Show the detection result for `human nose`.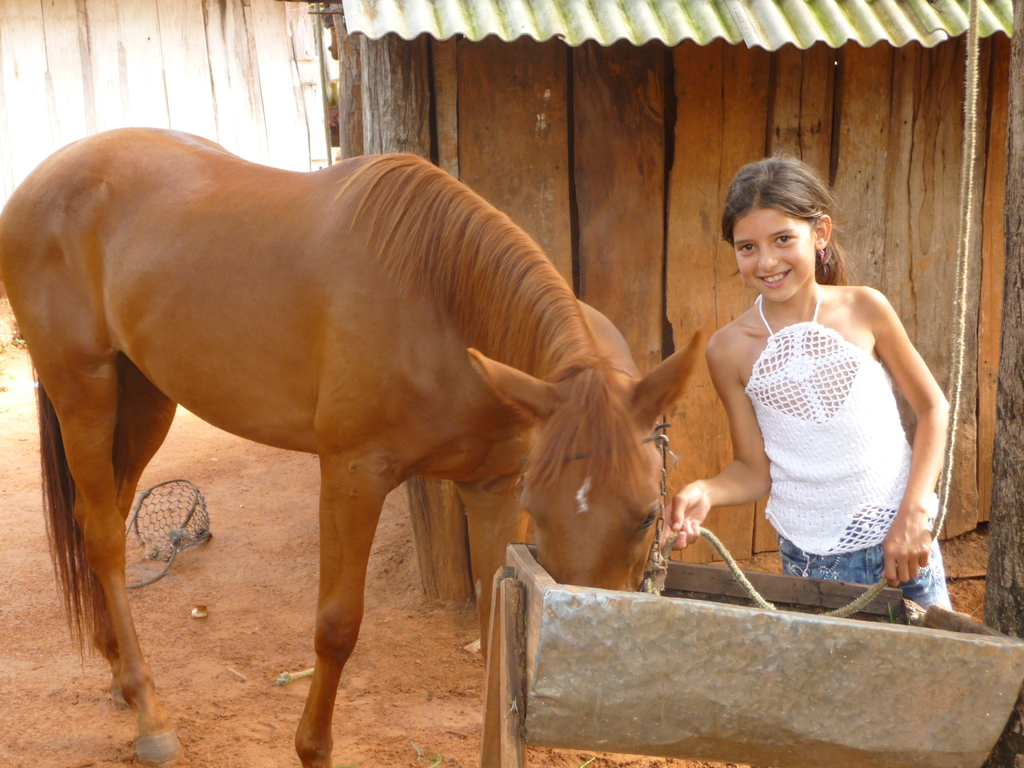
l=758, t=241, r=779, b=273.
